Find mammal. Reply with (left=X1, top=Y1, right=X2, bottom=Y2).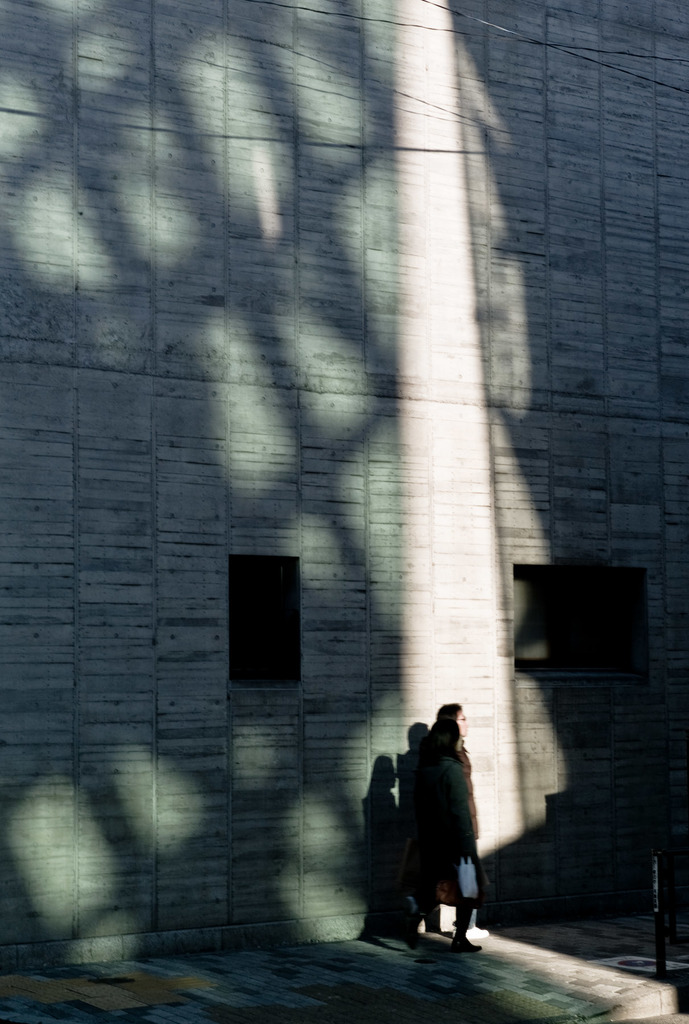
(left=437, top=699, right=496, bottom=942).
